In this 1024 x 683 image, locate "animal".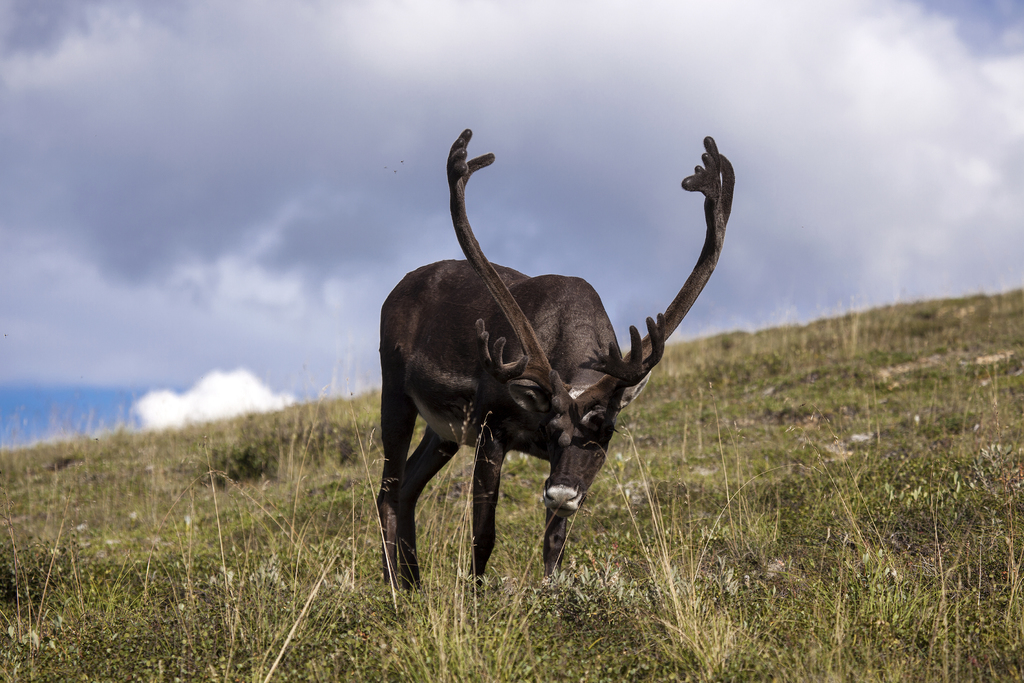
Bounding box: x1=381, y1=129, x2=728, y2=600.
